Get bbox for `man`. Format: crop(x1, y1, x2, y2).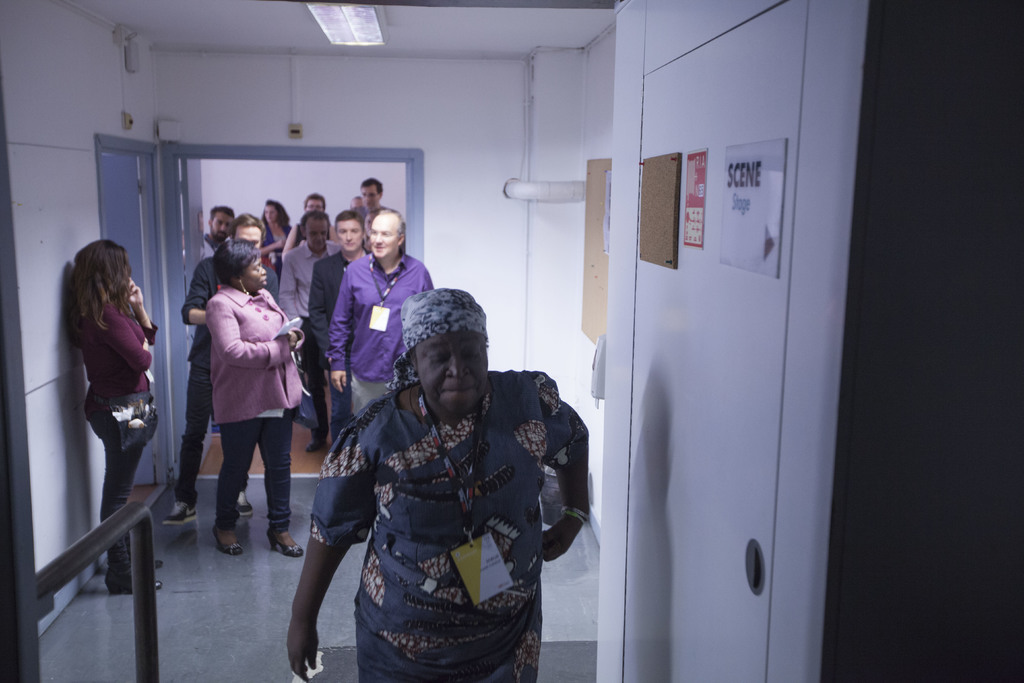
crop(325, 204, 435, 425).
